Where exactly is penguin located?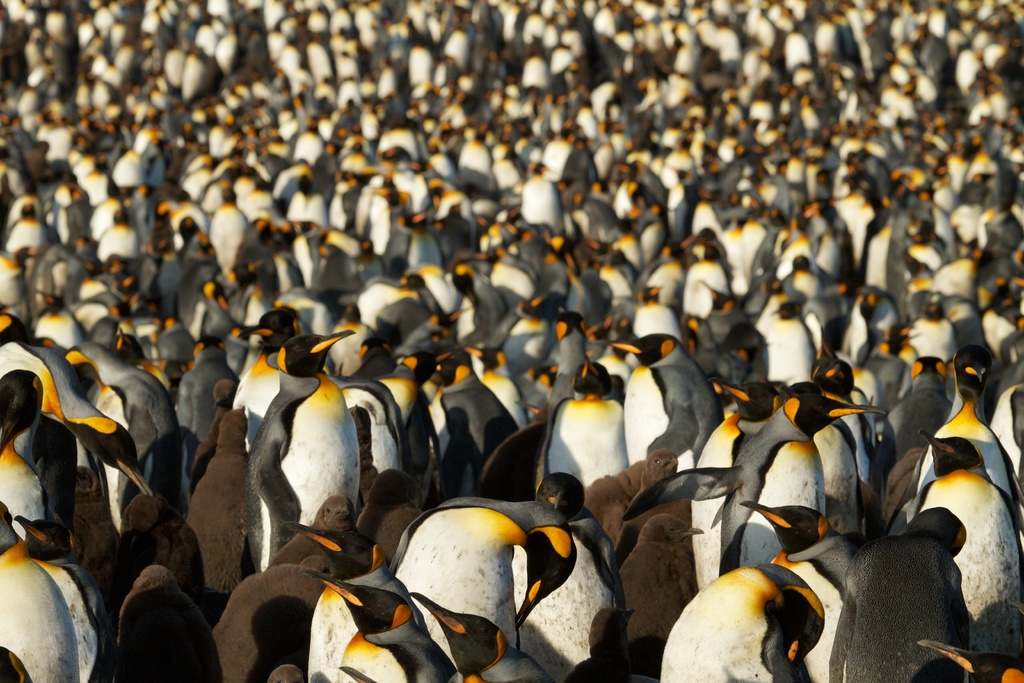
Its bounding box is [767,302,817,390].
